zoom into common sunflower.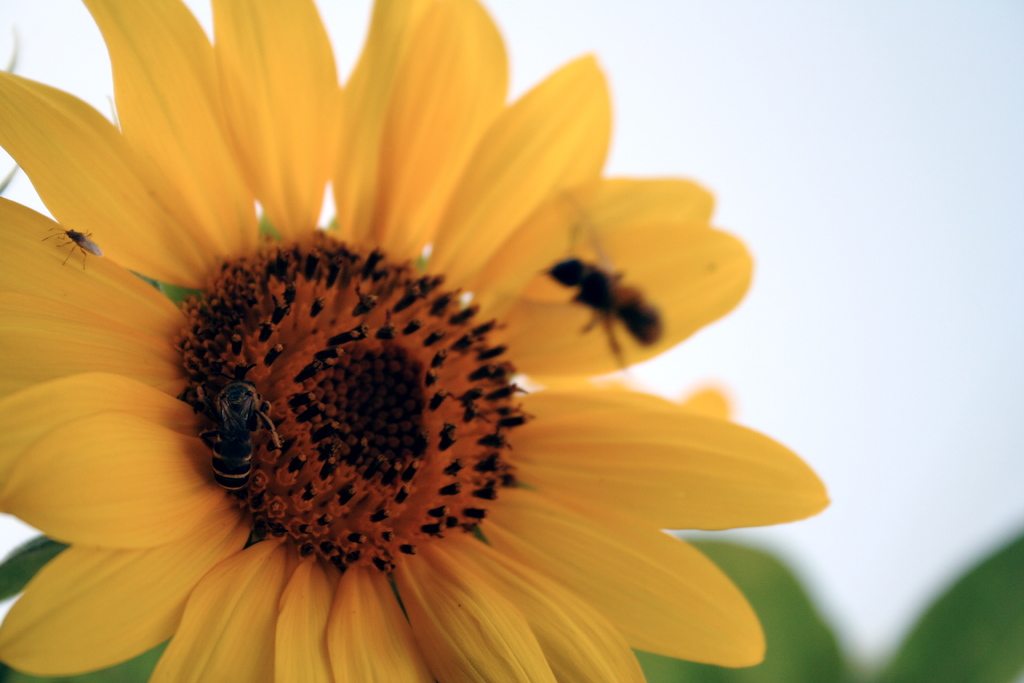
Zoom target: <box>0,12,823,682</box>.
